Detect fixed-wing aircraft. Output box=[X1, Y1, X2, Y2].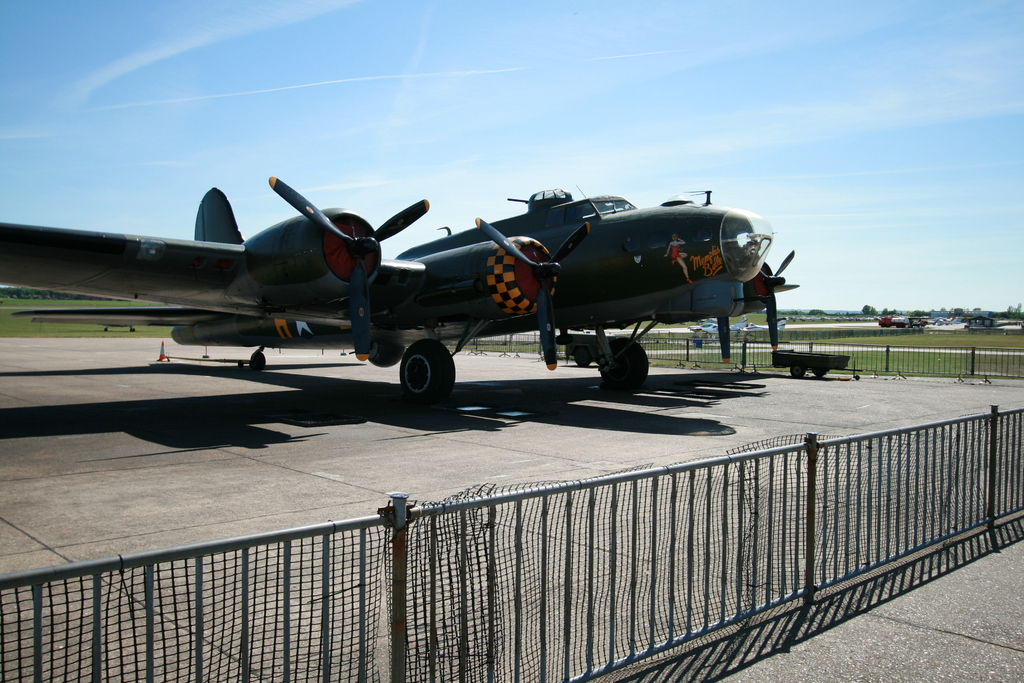
box=[691, 315, 756, 347].
